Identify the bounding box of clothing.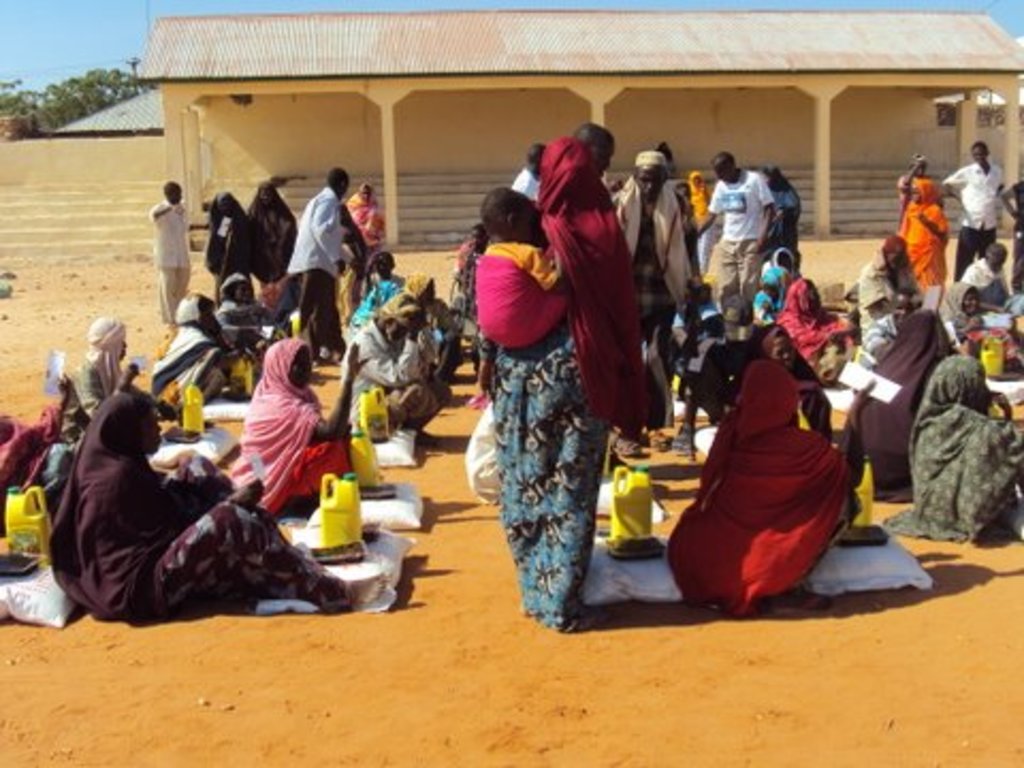
691,181,713,279.
